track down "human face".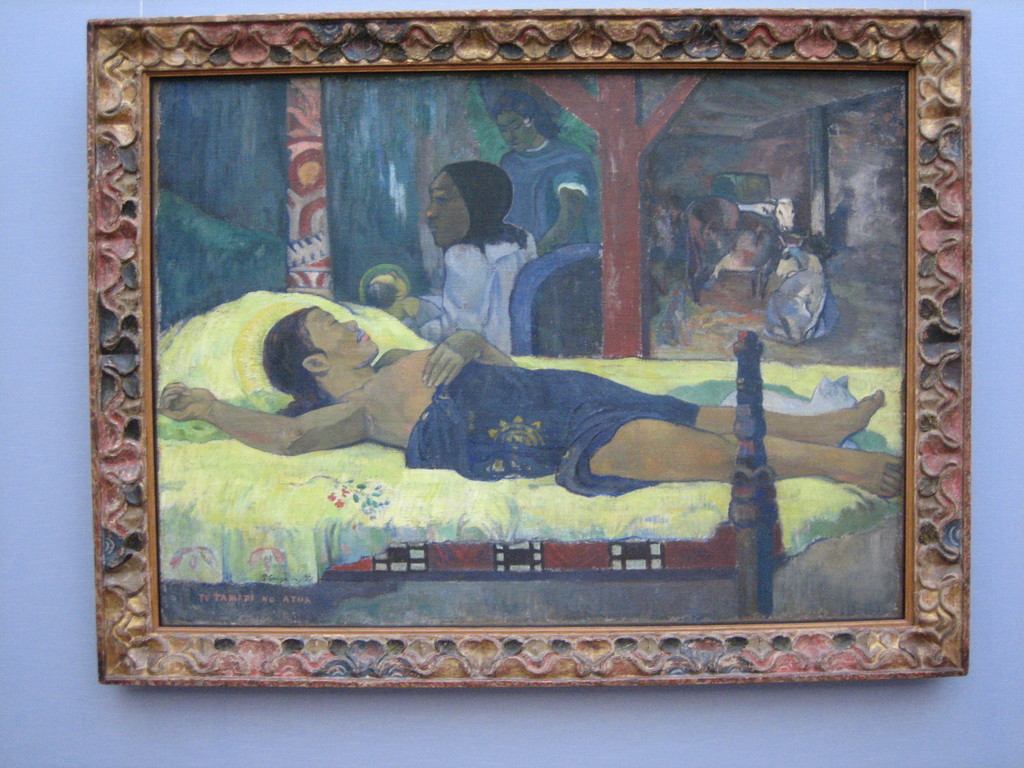
Tracked to crop(308, 307, 378, 364).
